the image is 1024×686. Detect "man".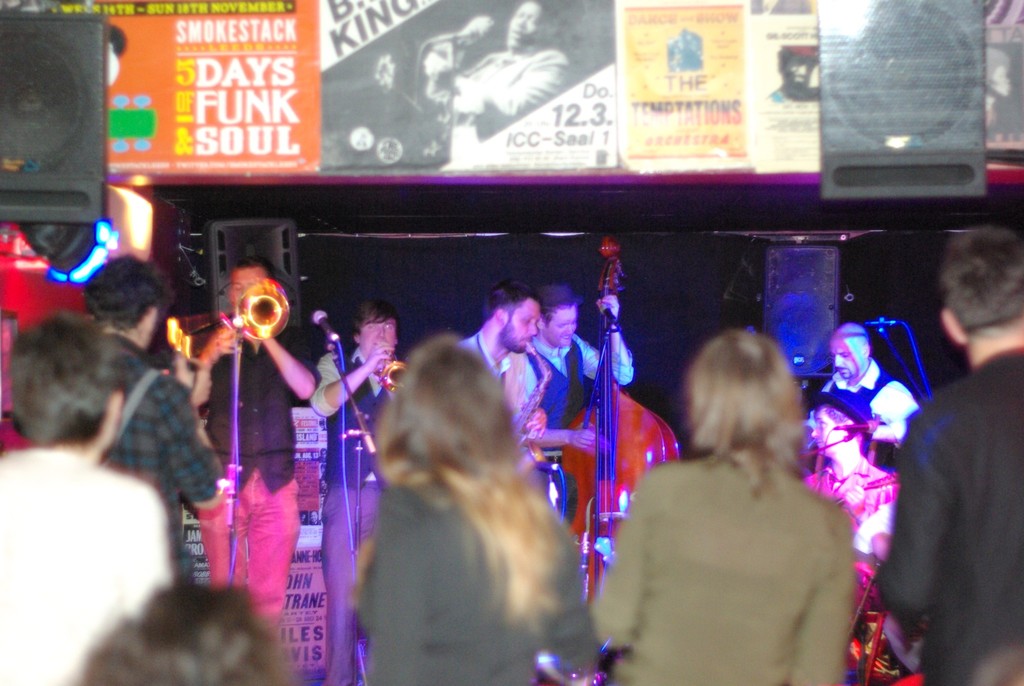
Detection: bbox(451, 282, 540, 477).
